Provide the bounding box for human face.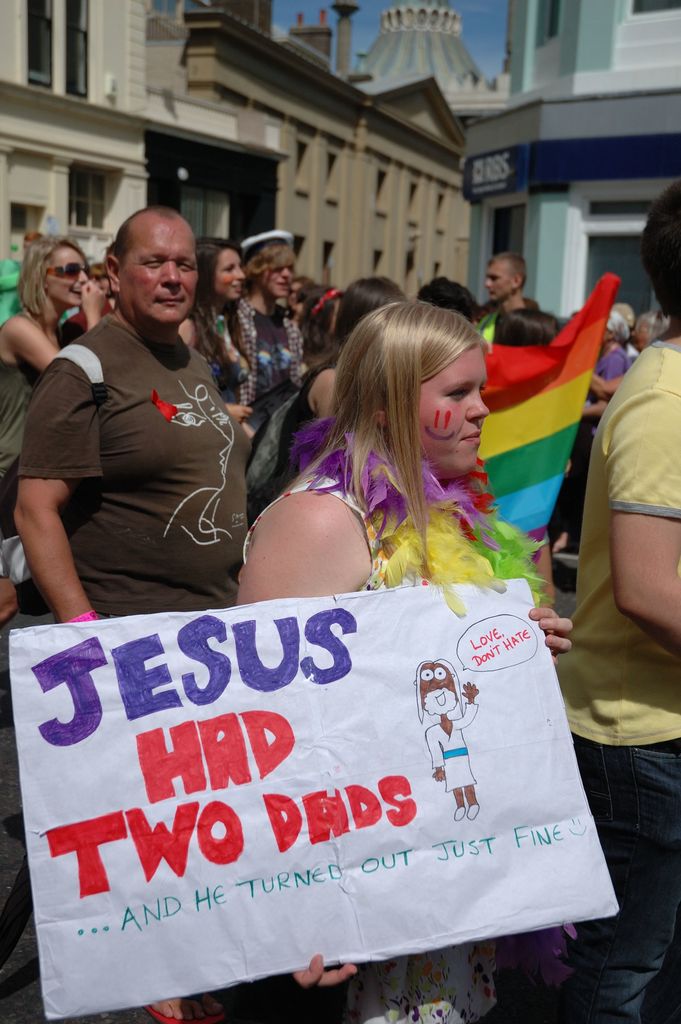
select_region(214, 251, 240, 301).
